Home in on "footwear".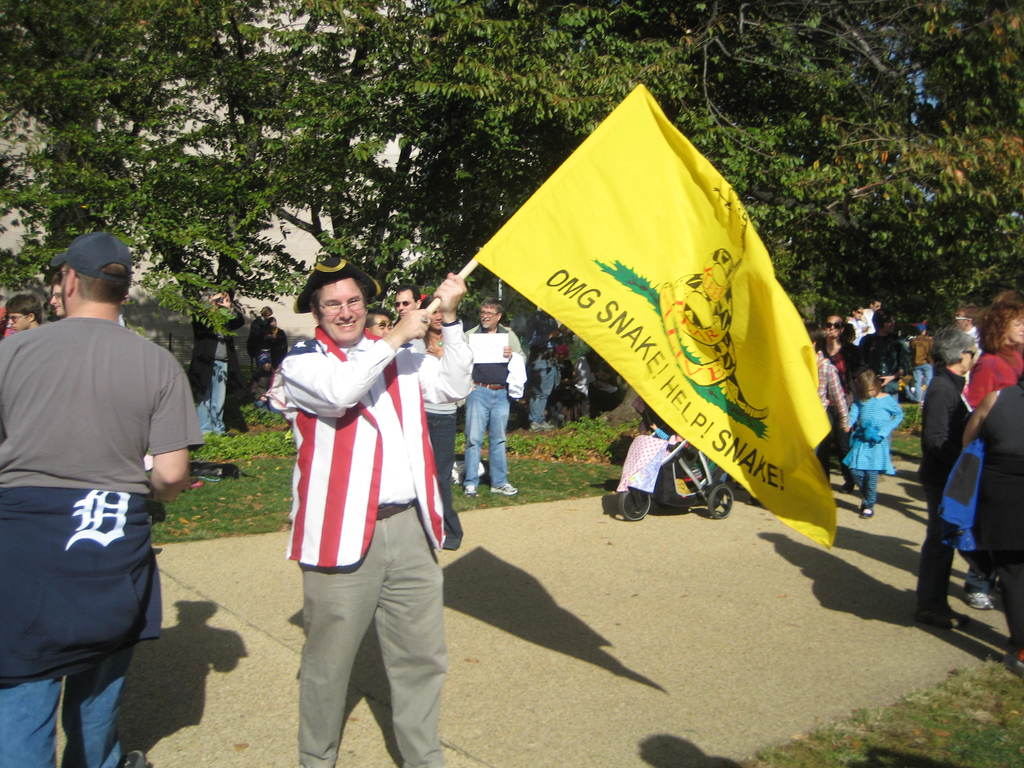
Homed in at rect(195, 470, 221, 481).
